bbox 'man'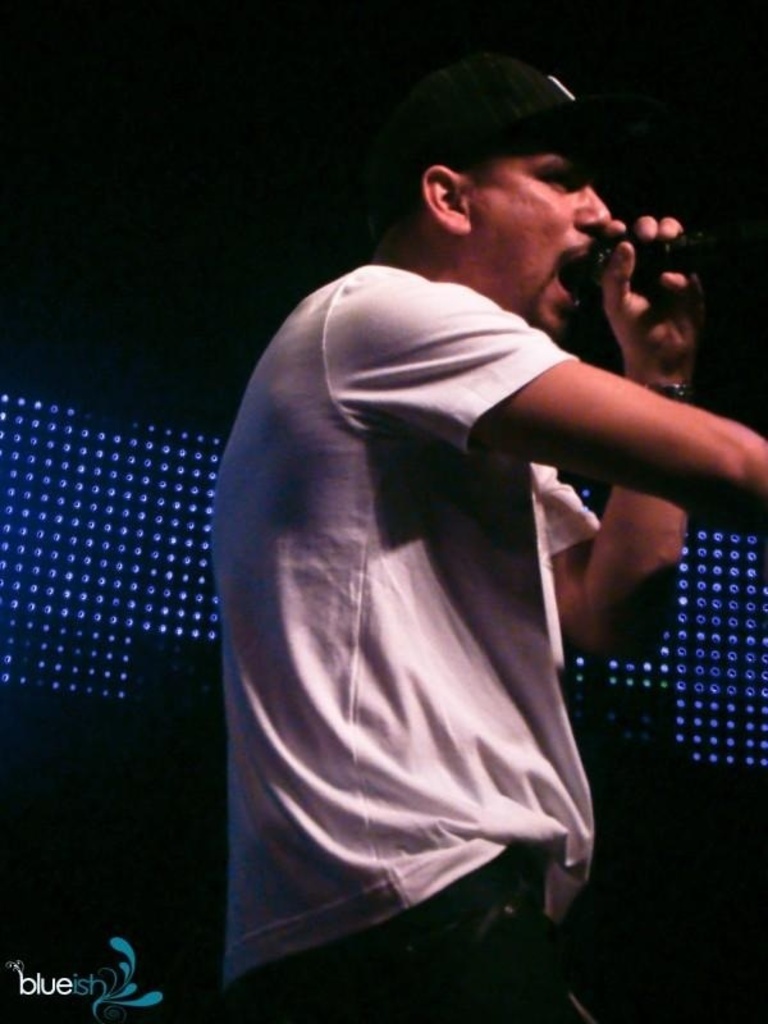
Rect(195, 55, 723, 1014)
